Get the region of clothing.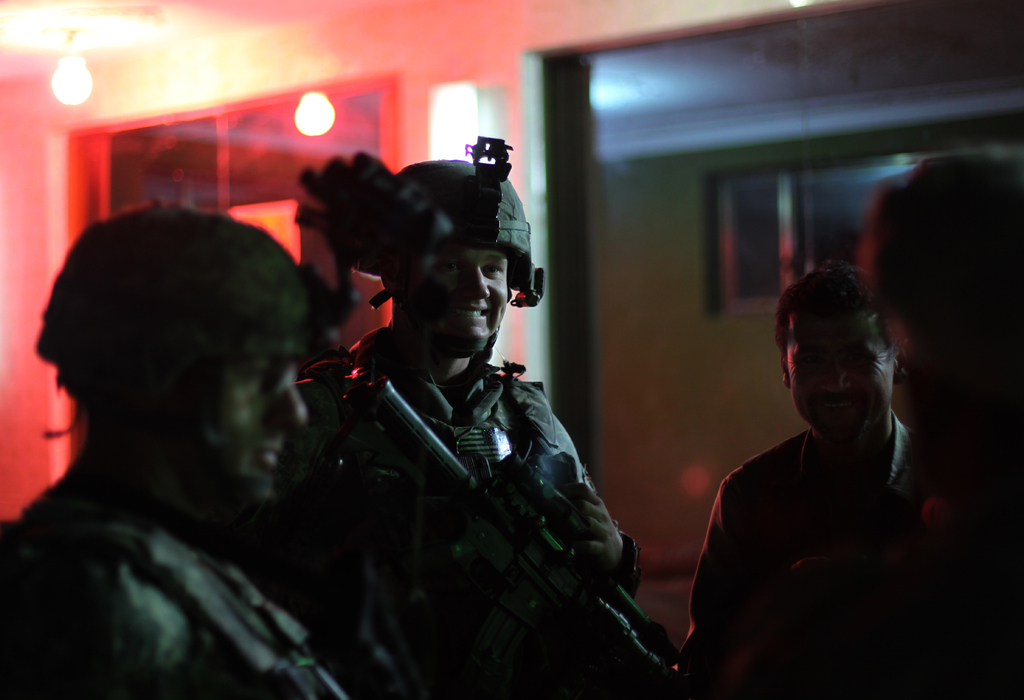
(700,518,1022,699).
